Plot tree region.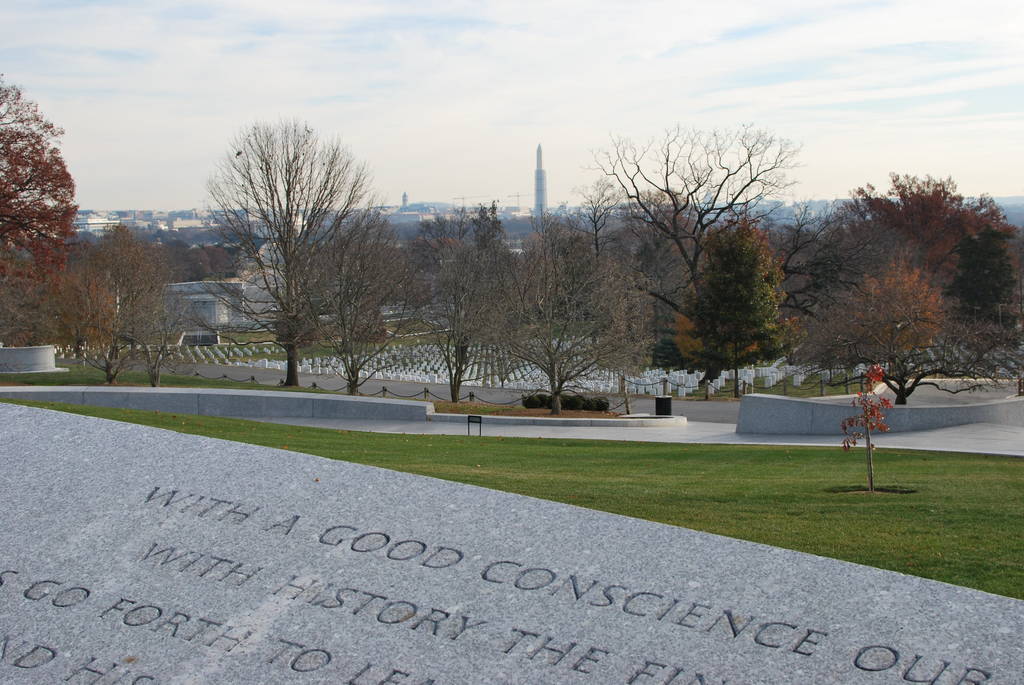
Plotted at x1=284 y1=205 x2=456 y2=408.
